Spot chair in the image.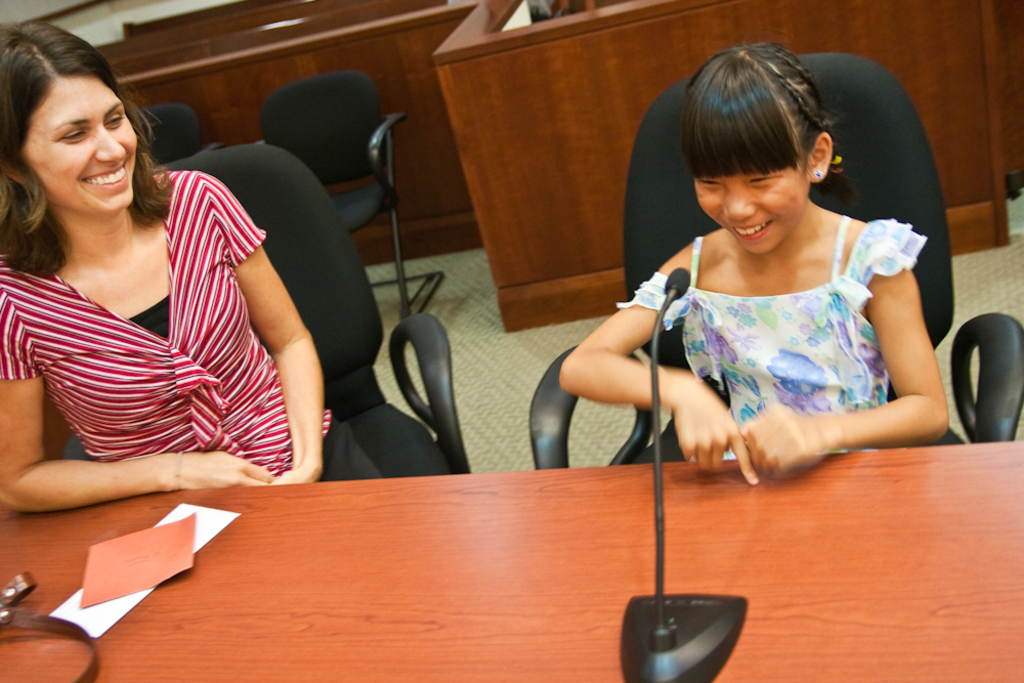
chair found at (154, 144, 477, 479).
